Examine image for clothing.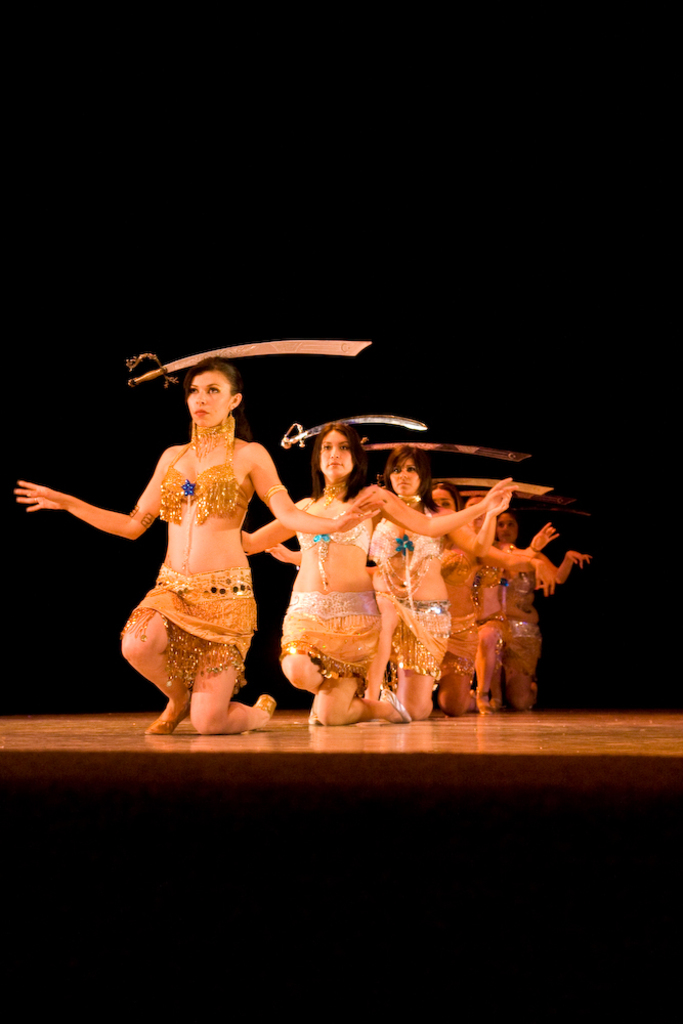
Examination result: [left=377, top=592, right=450, bottom=672].
